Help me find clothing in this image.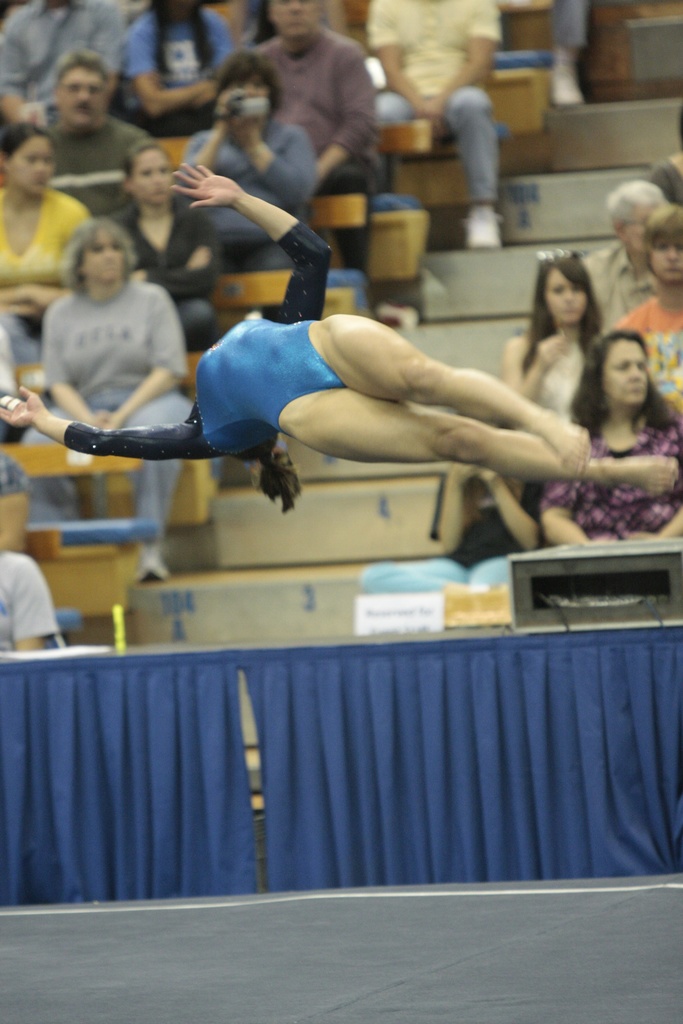
Found it: Rect(0, 547, 62, 650).
